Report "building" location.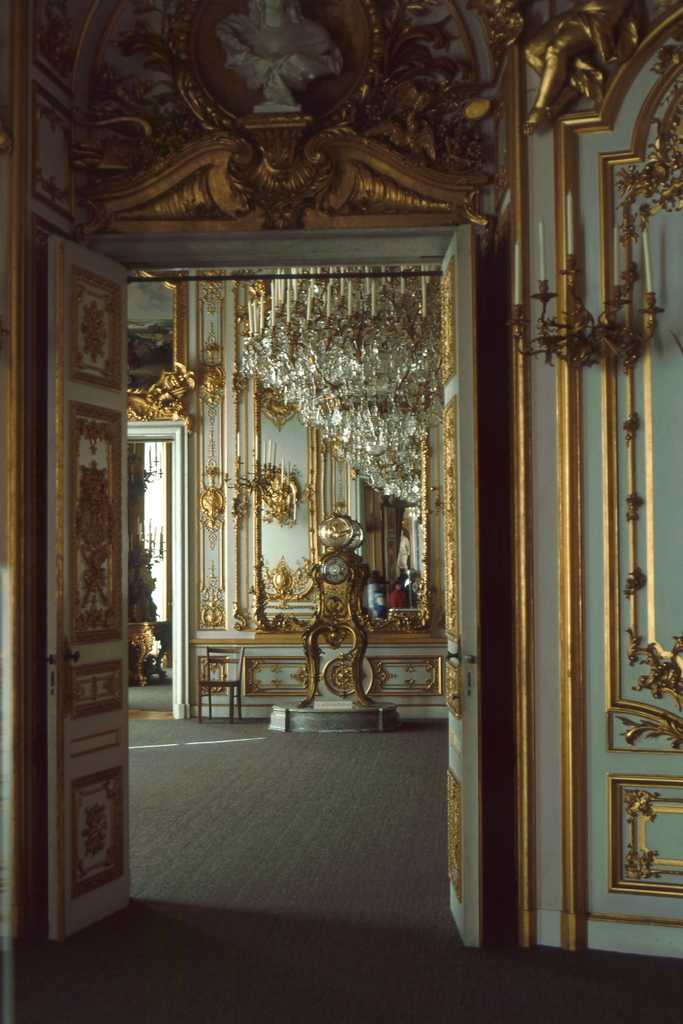
Report: {"left": 0, "top": 0, "right": 682, "bottom": 1023}.
